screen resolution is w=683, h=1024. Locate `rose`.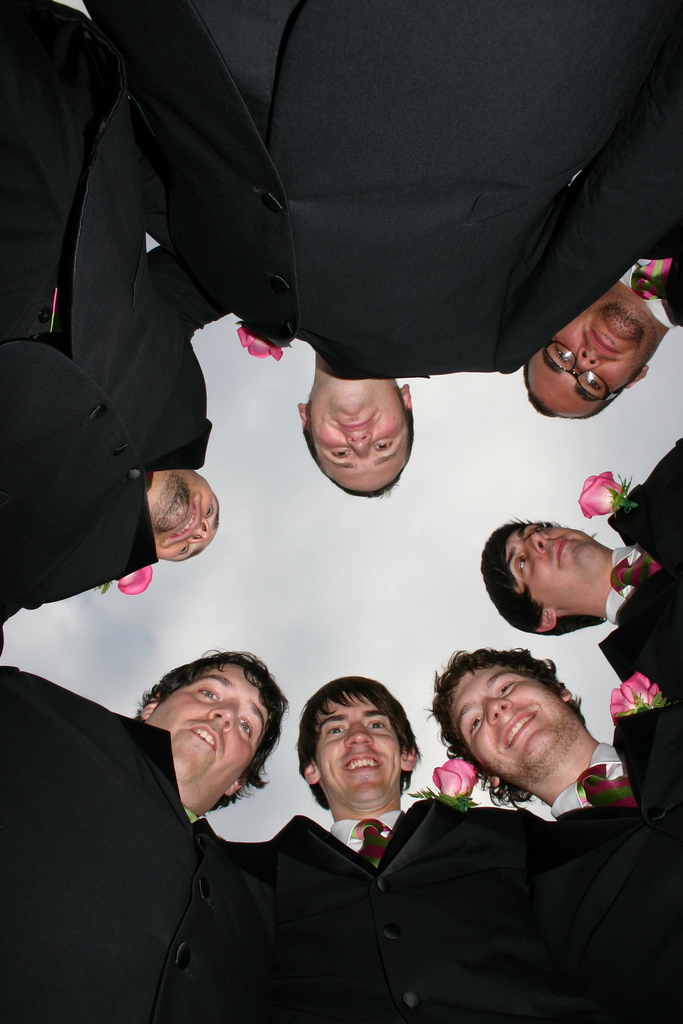
(236,324,284,361).
